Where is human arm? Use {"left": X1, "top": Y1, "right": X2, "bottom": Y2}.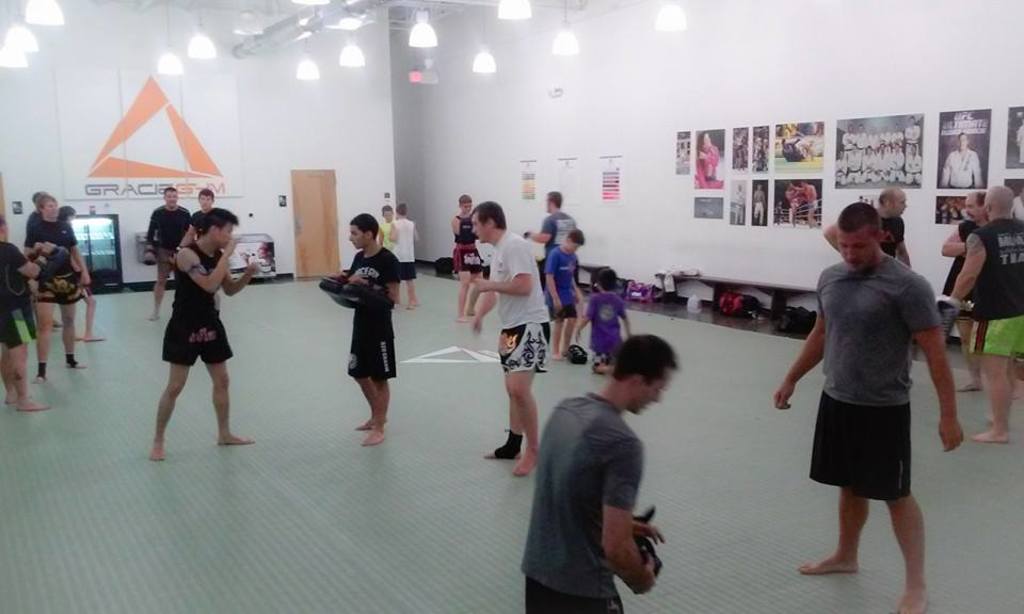
{"left": 468, "top": 239, "right": 531, "bottom": 296}.
